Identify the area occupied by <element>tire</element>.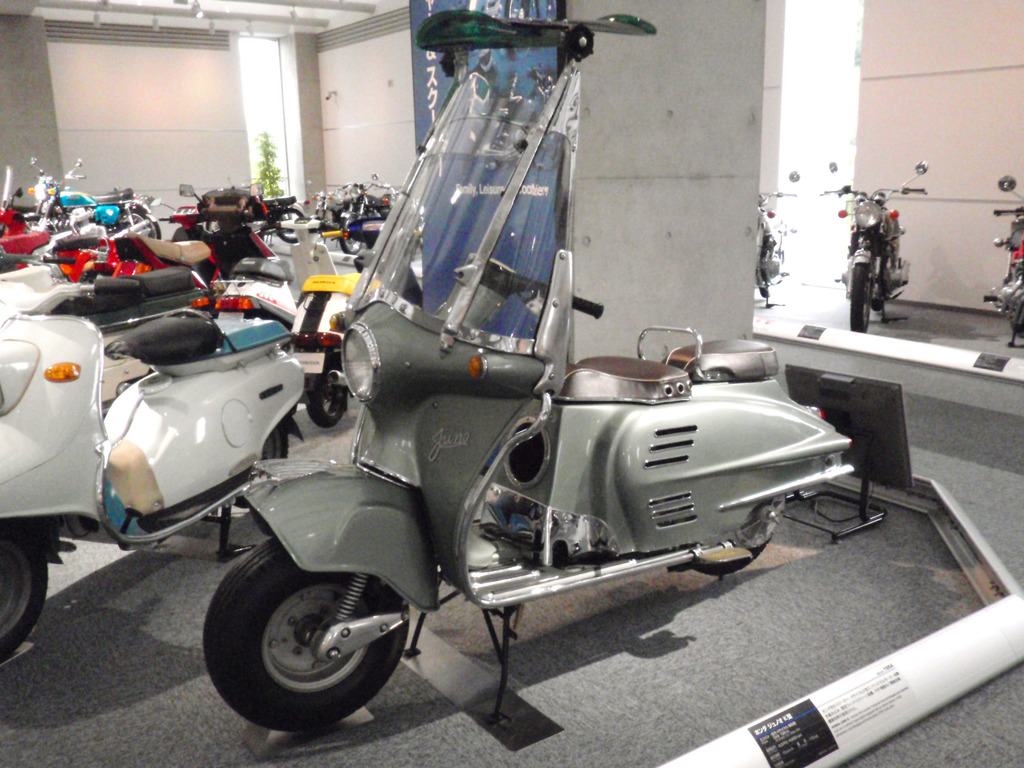
Area: left=305, top=353, right=348, bottom=426.
